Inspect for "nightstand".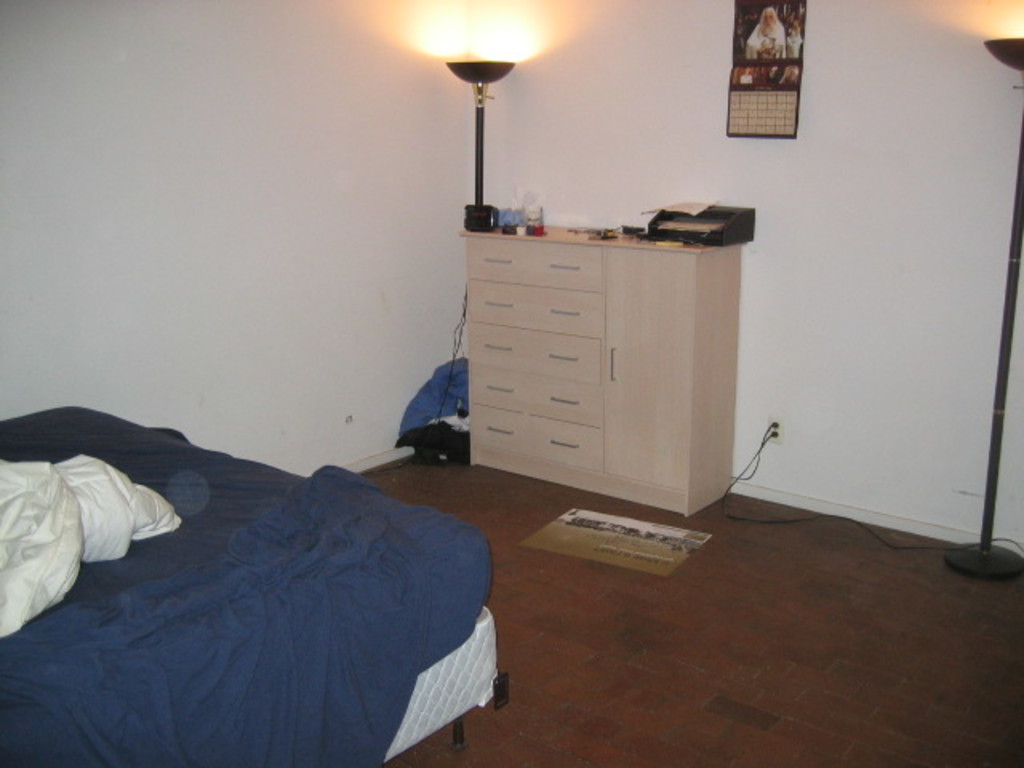
Inspection: box(467, 219, 747, 512).
